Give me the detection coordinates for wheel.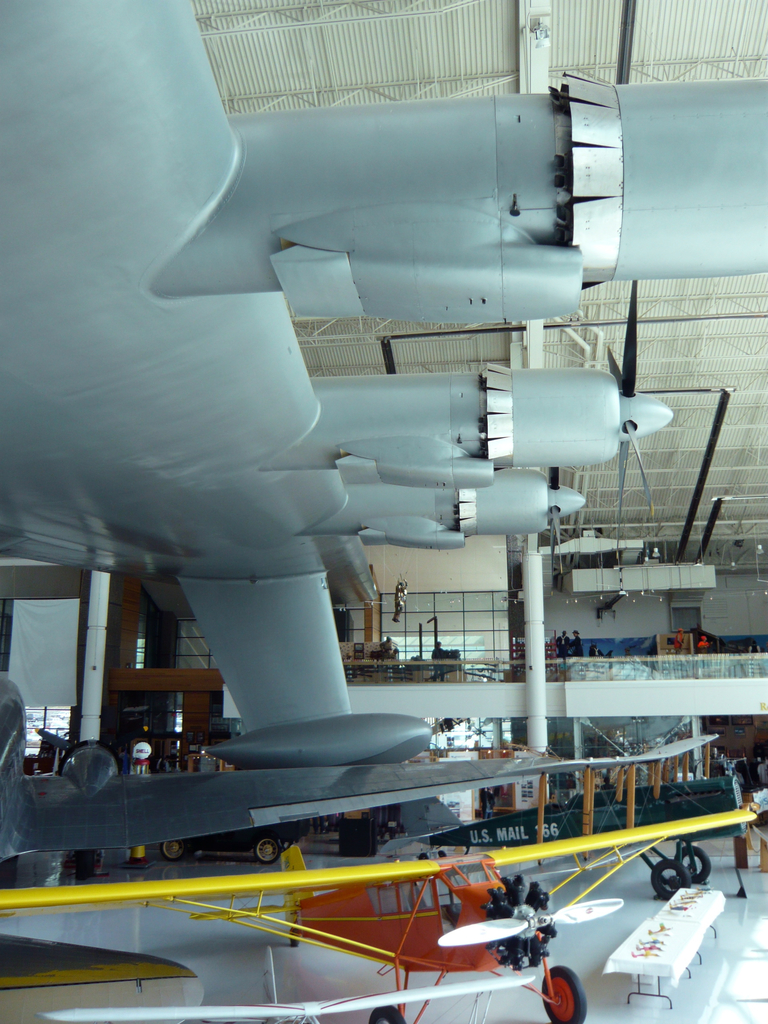
652:851:690:897.
